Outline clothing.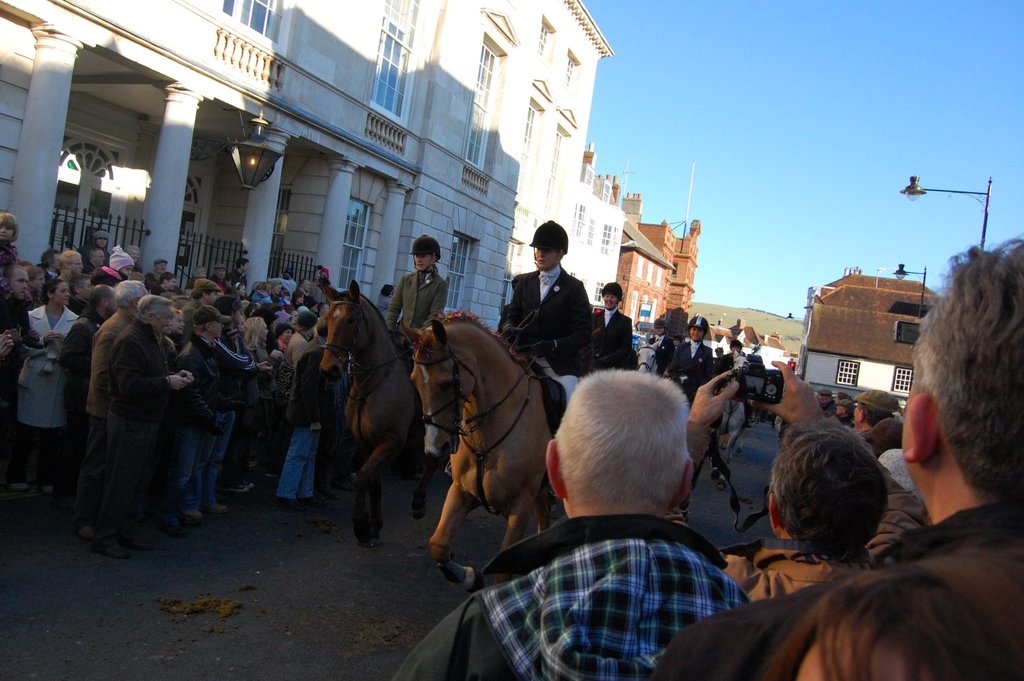
Outline: (left=652, top=501, right=1023, bottom=680).
